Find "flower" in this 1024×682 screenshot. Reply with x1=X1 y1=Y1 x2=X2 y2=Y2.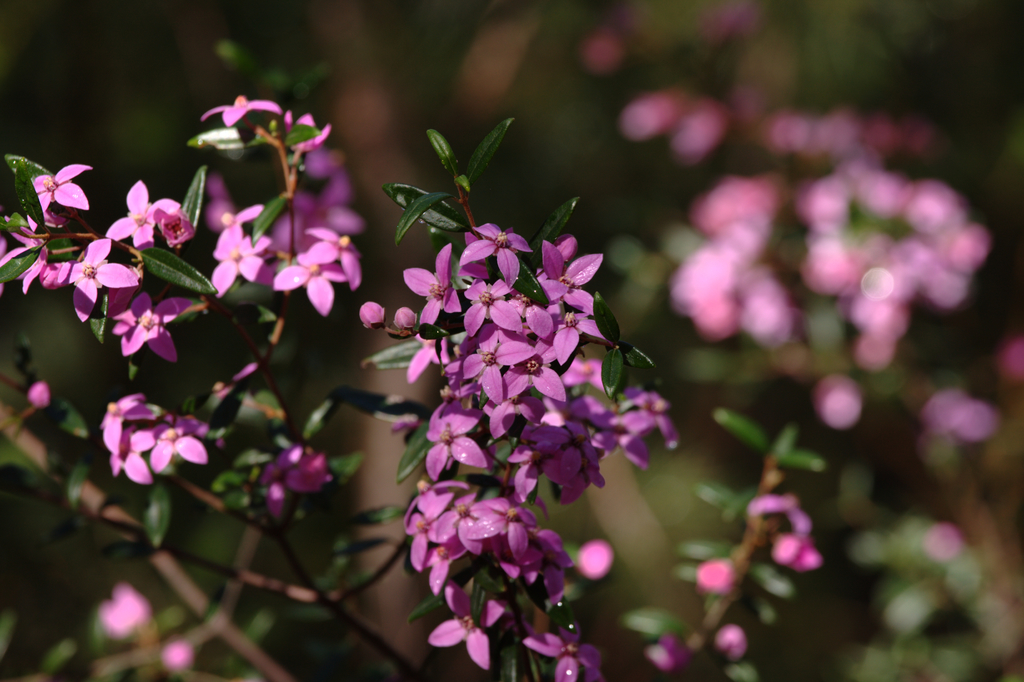
x1=298 y1=224 x2=366 y2=287.
